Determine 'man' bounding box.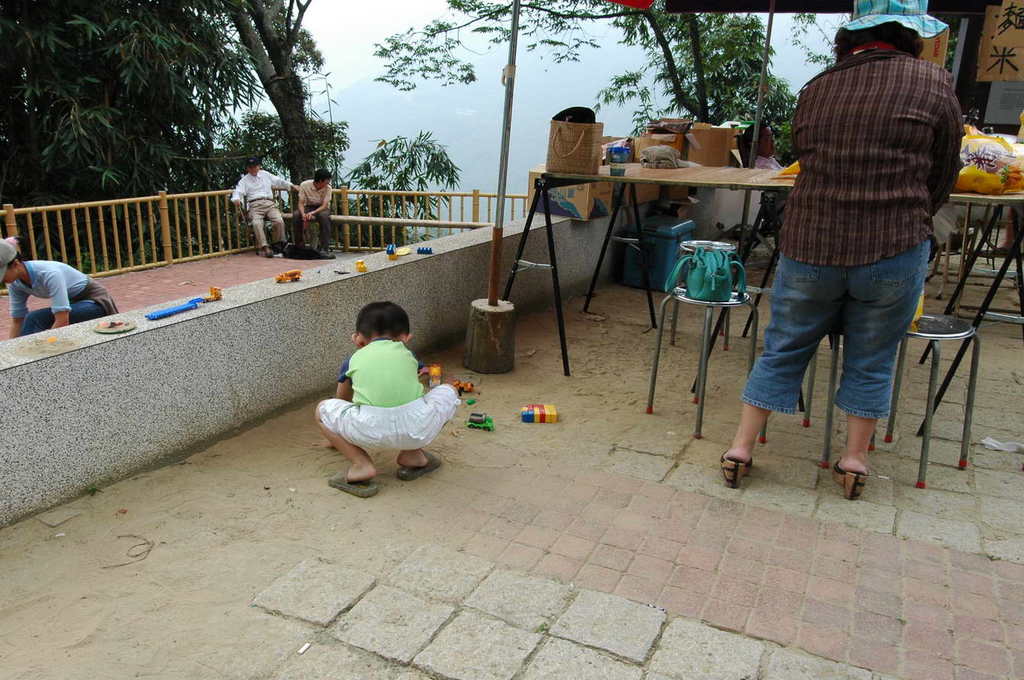
Determined: bbox=[230, 161, 296, 252].
